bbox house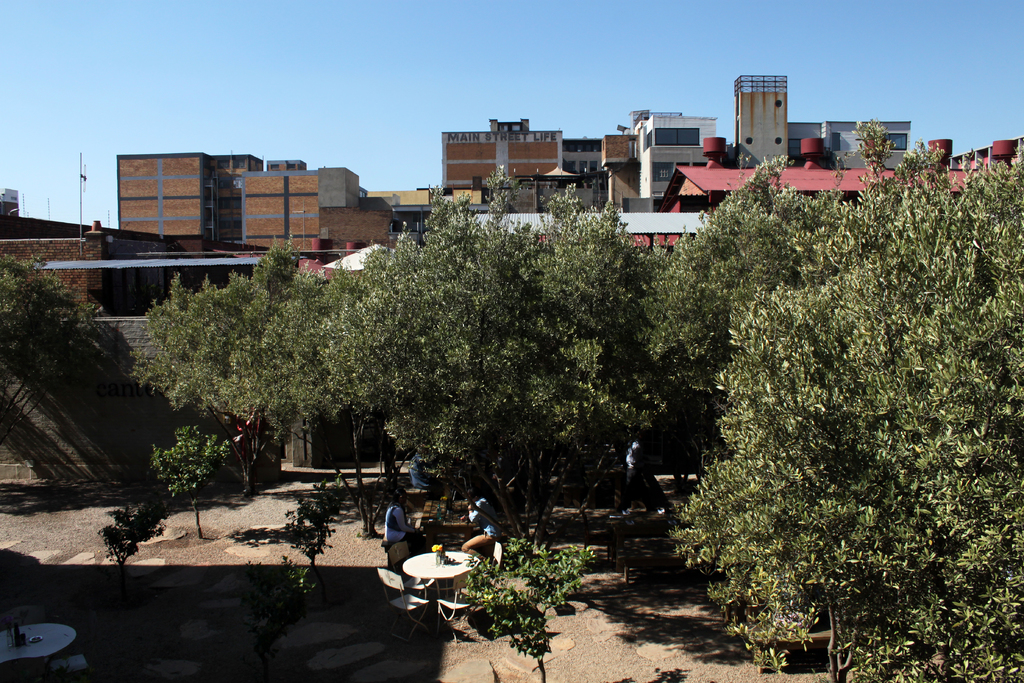
<bbox>0, 209, 278, 388</bbox>
